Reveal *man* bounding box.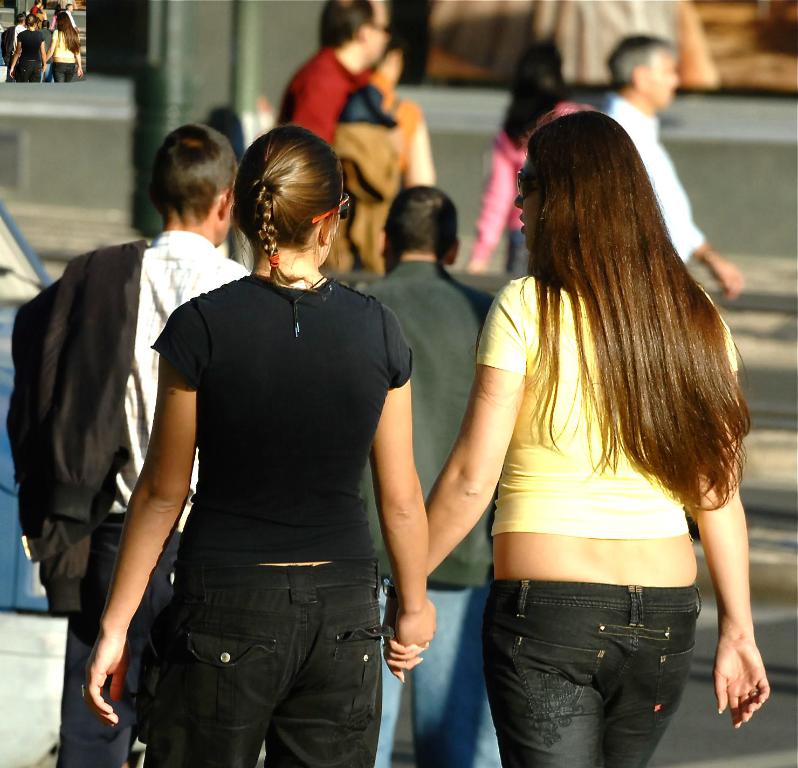
Revealed: [339,184,505,767].
